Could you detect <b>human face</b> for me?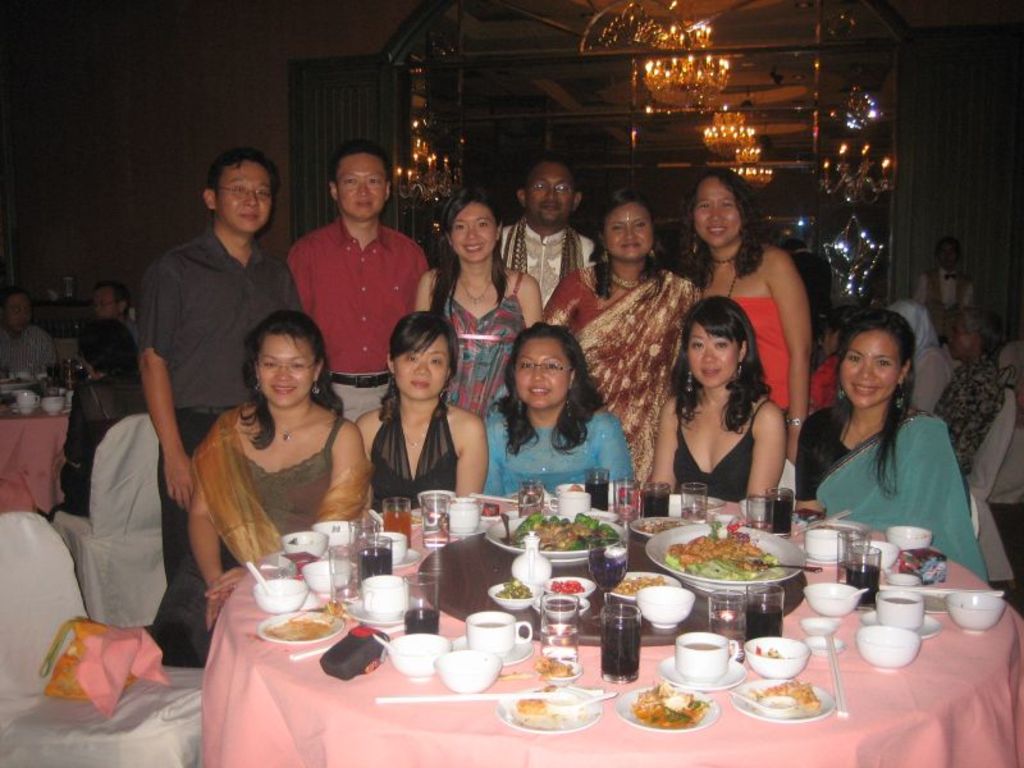
Detection result: bbox(845, 328, 901, 404).
